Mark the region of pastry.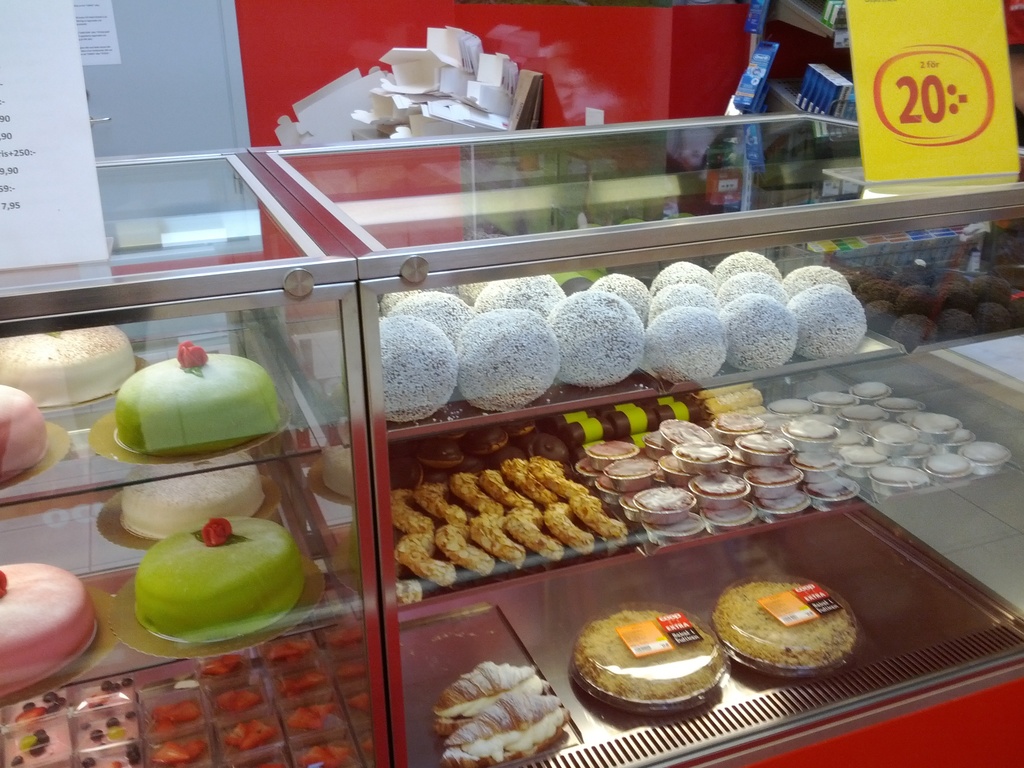
Region: [x1=441, y1=696, x2=572, y2=766].
